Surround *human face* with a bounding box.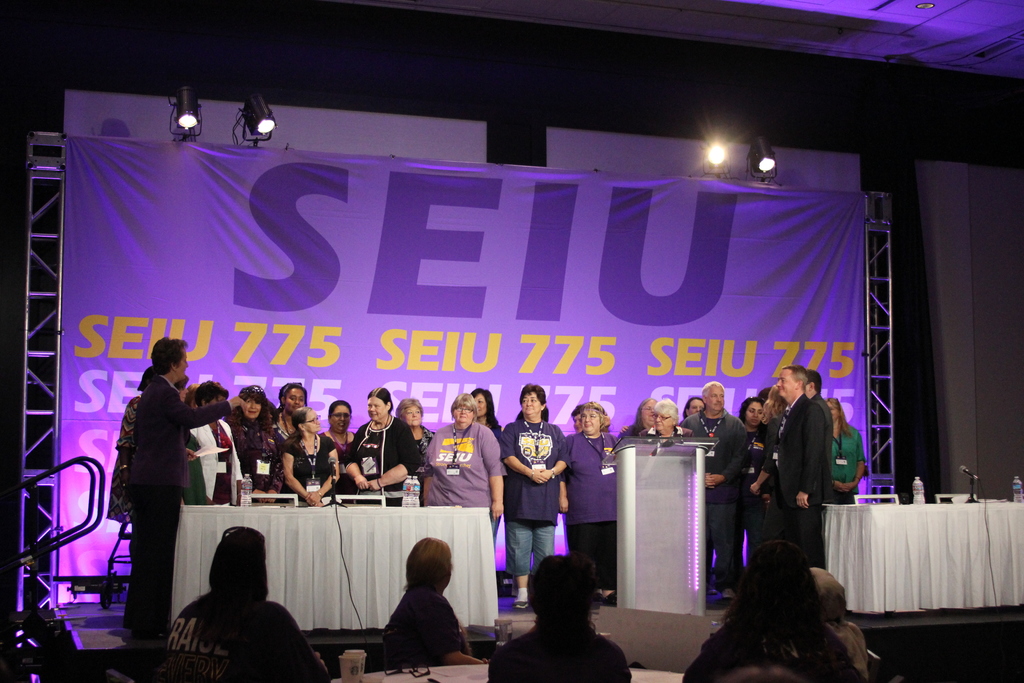
x1=520, y1=393, x2=541, y2=415.
